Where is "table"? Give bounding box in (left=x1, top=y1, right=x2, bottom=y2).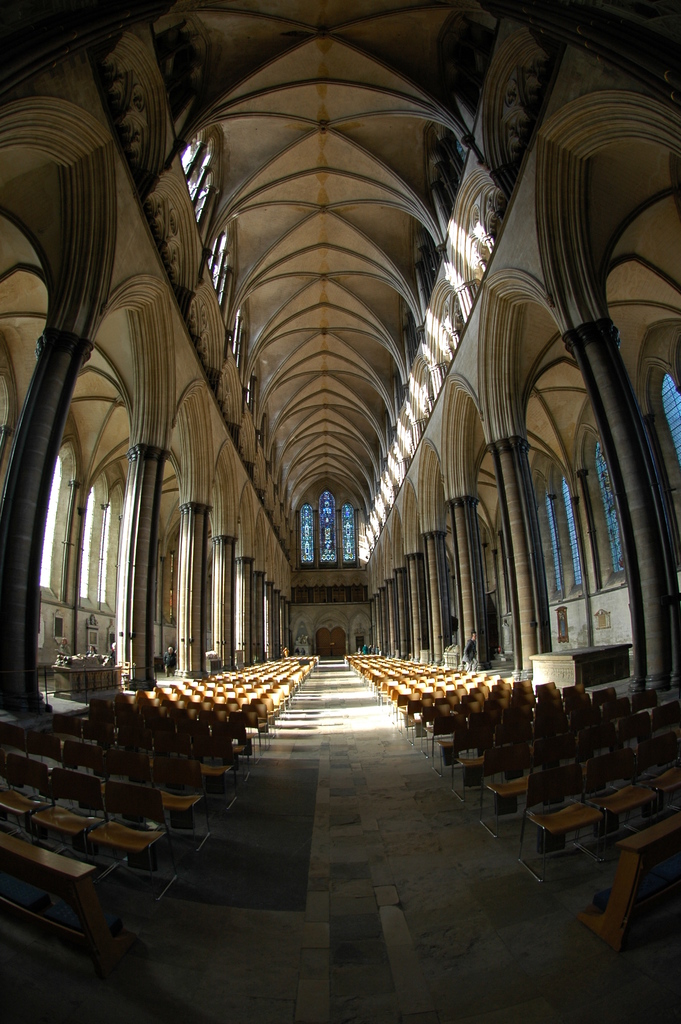
(left=43, top=642, right=134, bottom=698).
